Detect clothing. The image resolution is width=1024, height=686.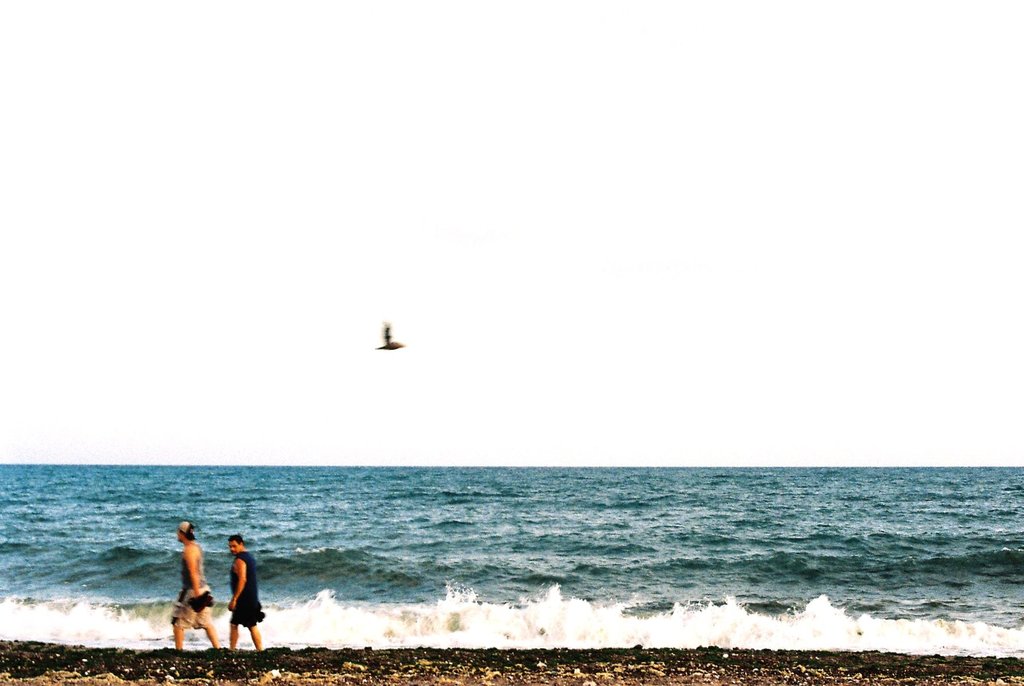
[left=225, top=552, right=269, bottom=645].
